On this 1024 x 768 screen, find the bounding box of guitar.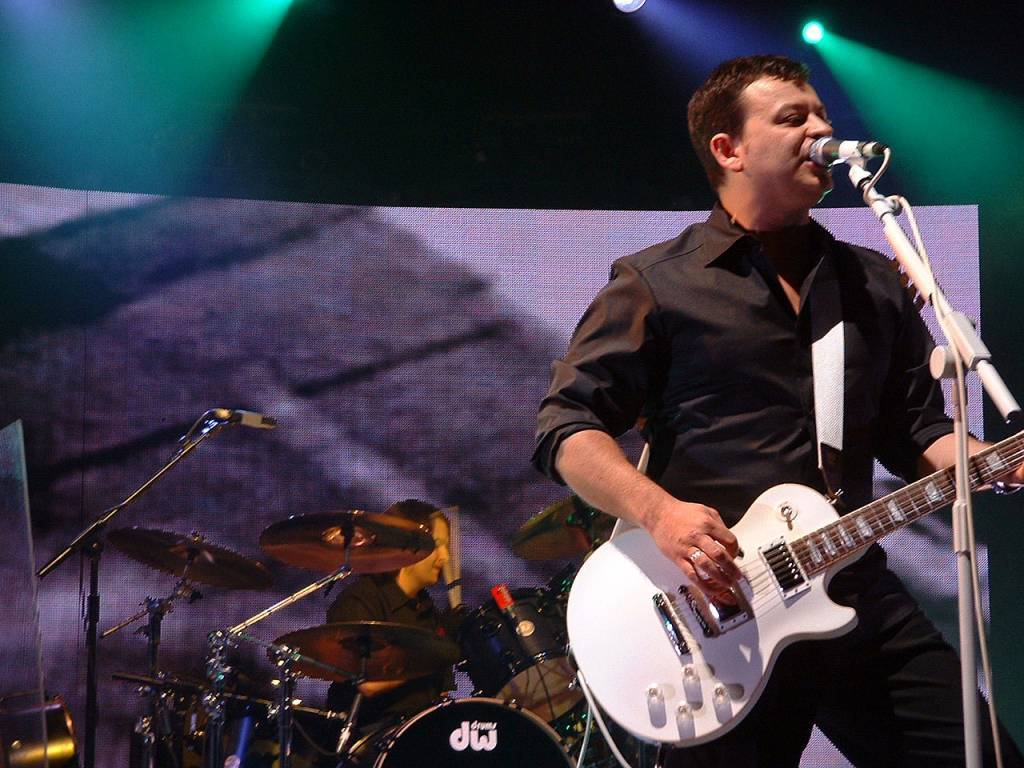
Bounding box: (left=550, top=399, right=1023, bottom=743).
